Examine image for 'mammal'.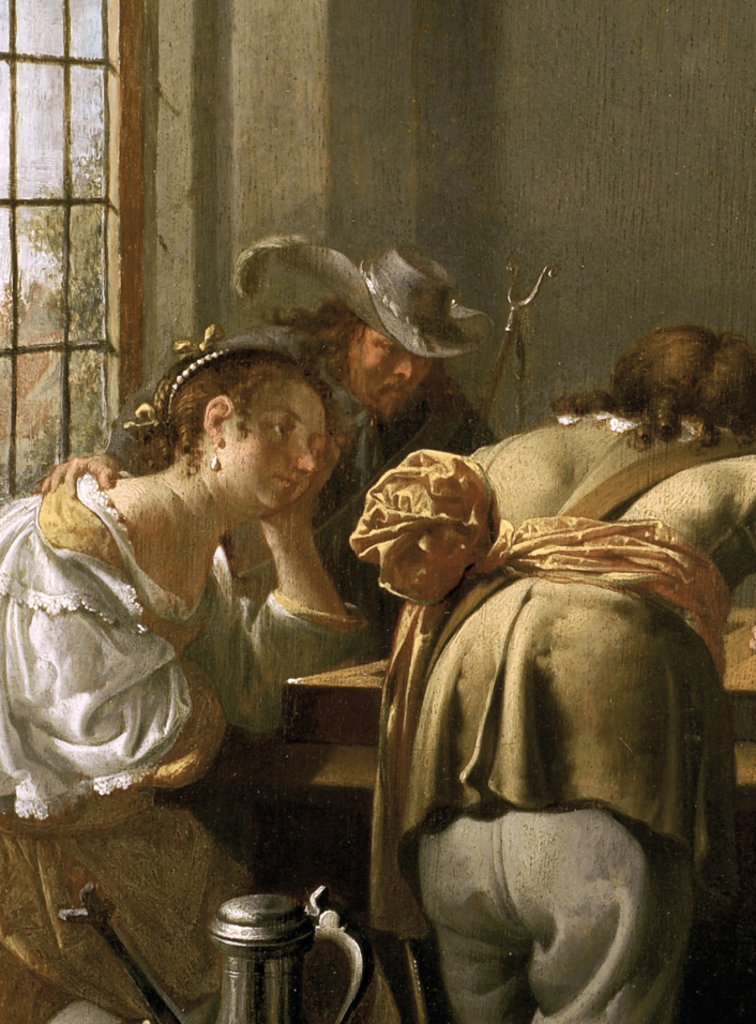
Examination result: 0/322/388/1023.
